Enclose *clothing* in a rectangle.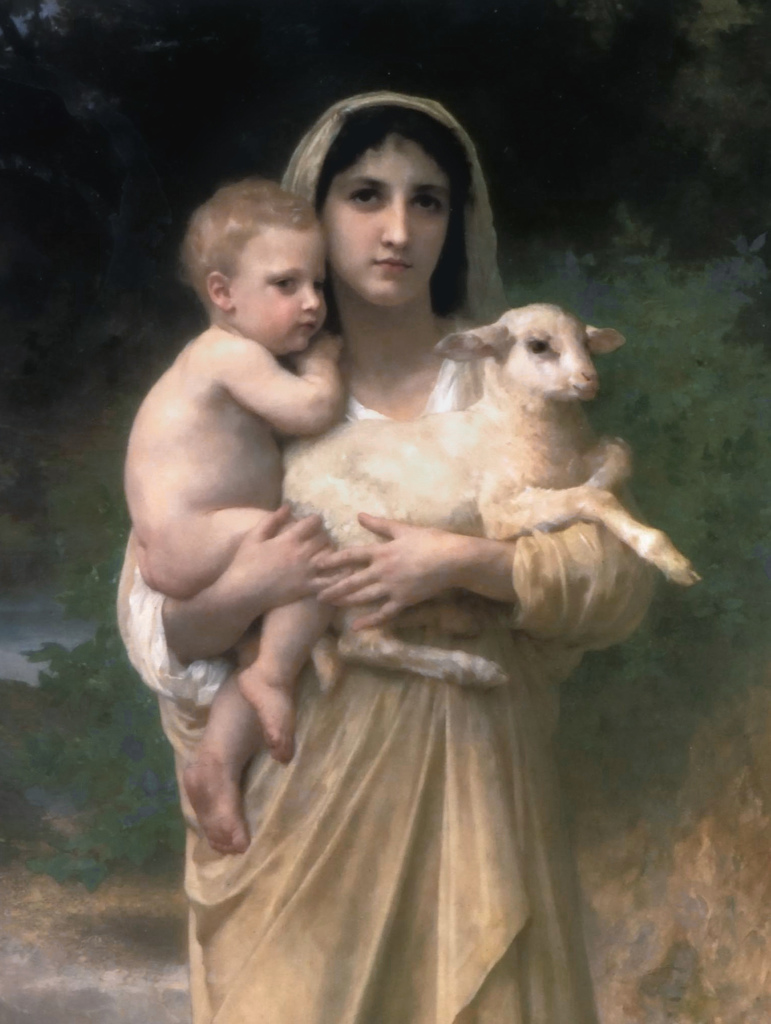
<region>199, 292, 669, 954</region>.
